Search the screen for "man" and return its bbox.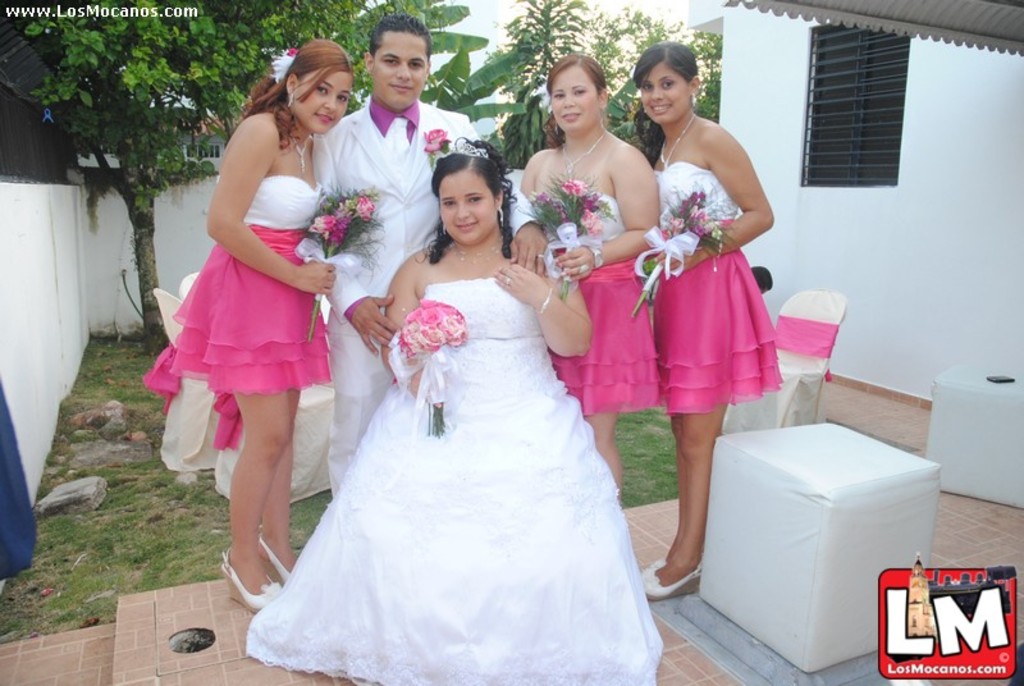
Found: 314, 15, 547, 485.
